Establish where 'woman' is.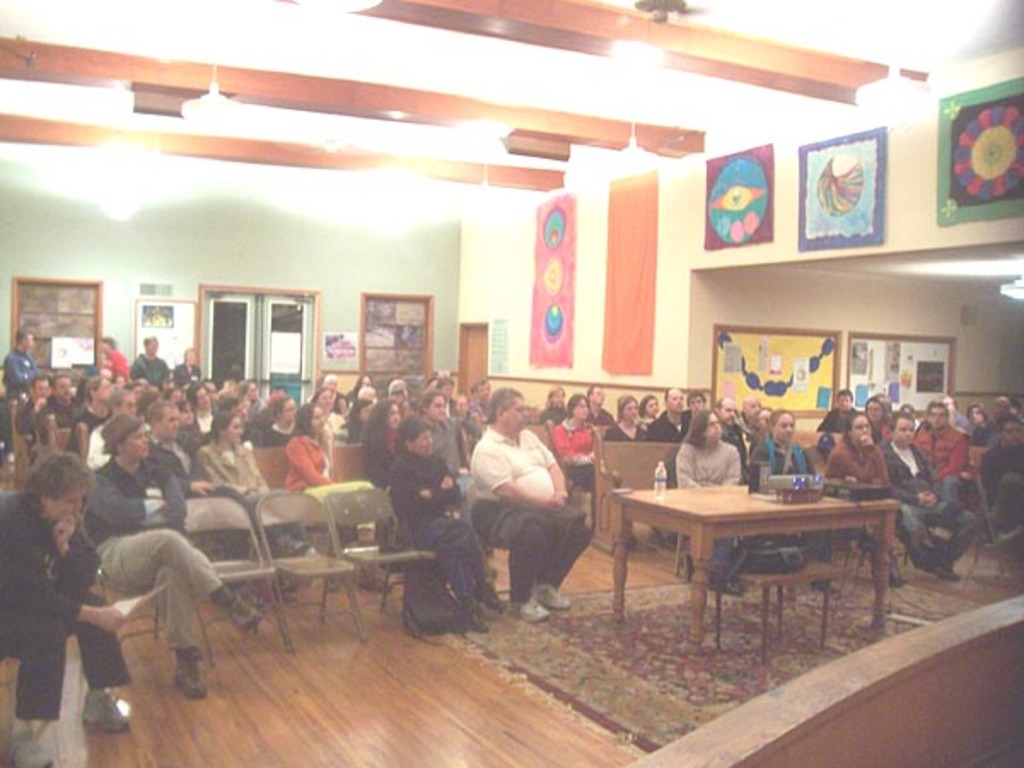
Established at (969,406,990,423).
